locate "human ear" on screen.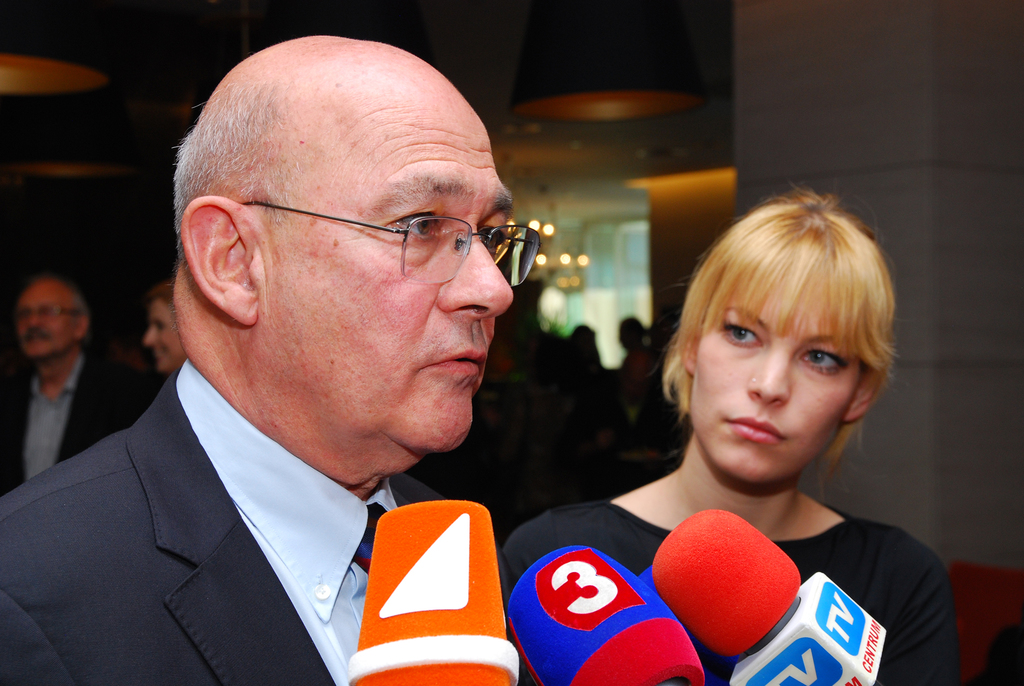
On screen at <bbox>685, 325, 700, 375</bbox>.
